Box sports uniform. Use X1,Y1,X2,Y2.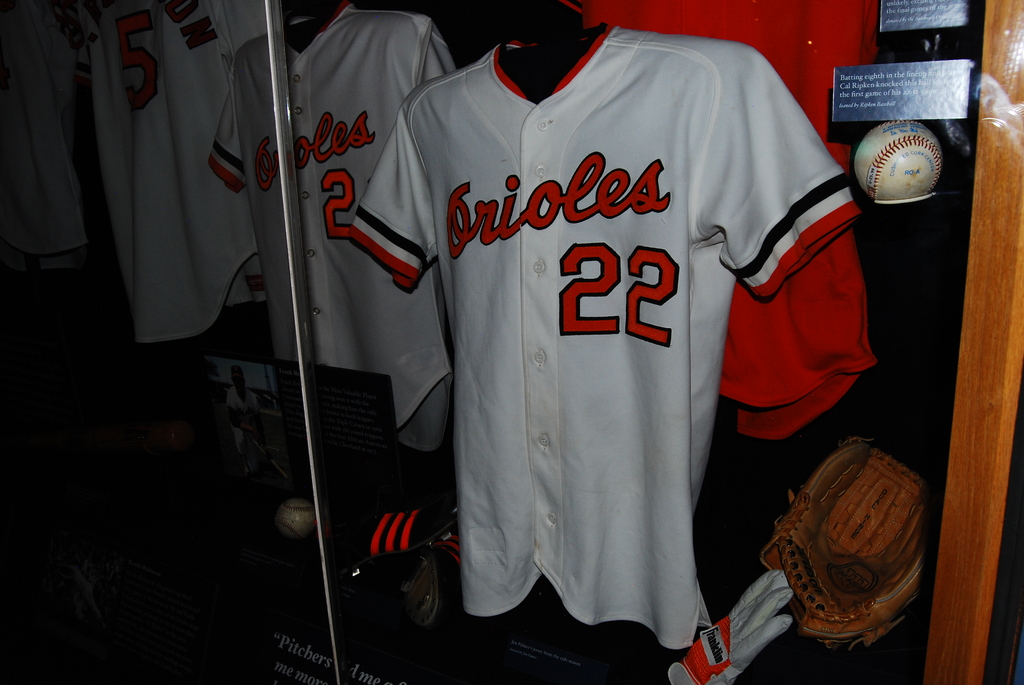
208,0,459,462.
